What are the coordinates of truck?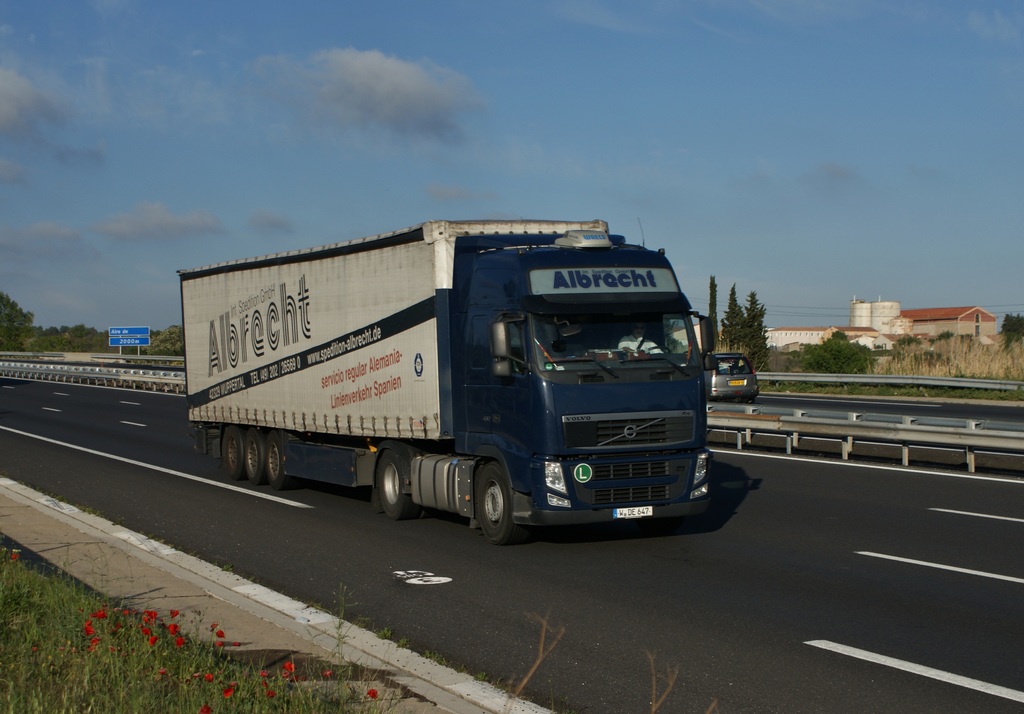
crop(188, 211, 722, 552).
